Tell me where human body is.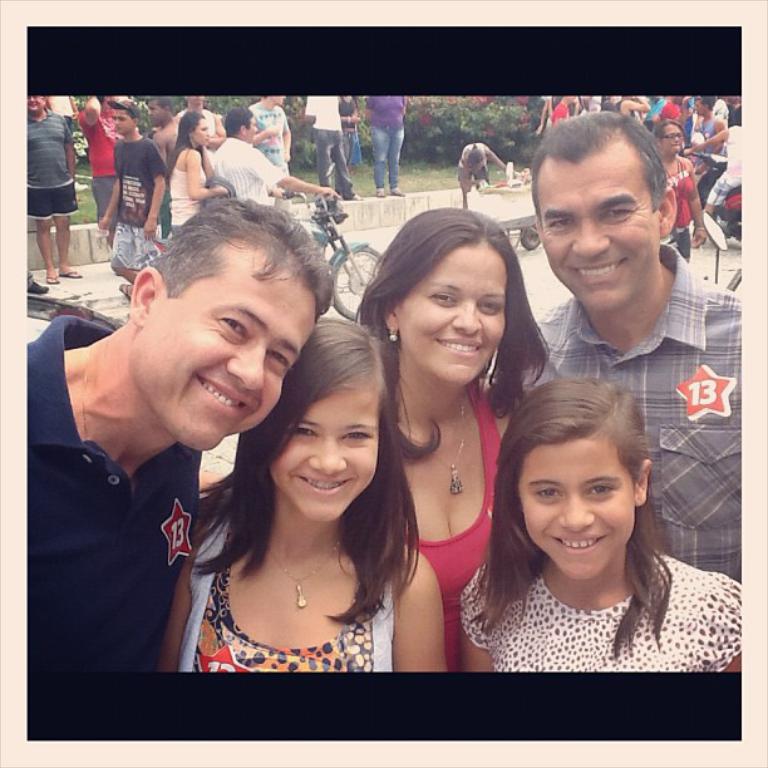
human body is at {"x1": 492, "y1": 271, "x2": 744, "y2": 584}.
